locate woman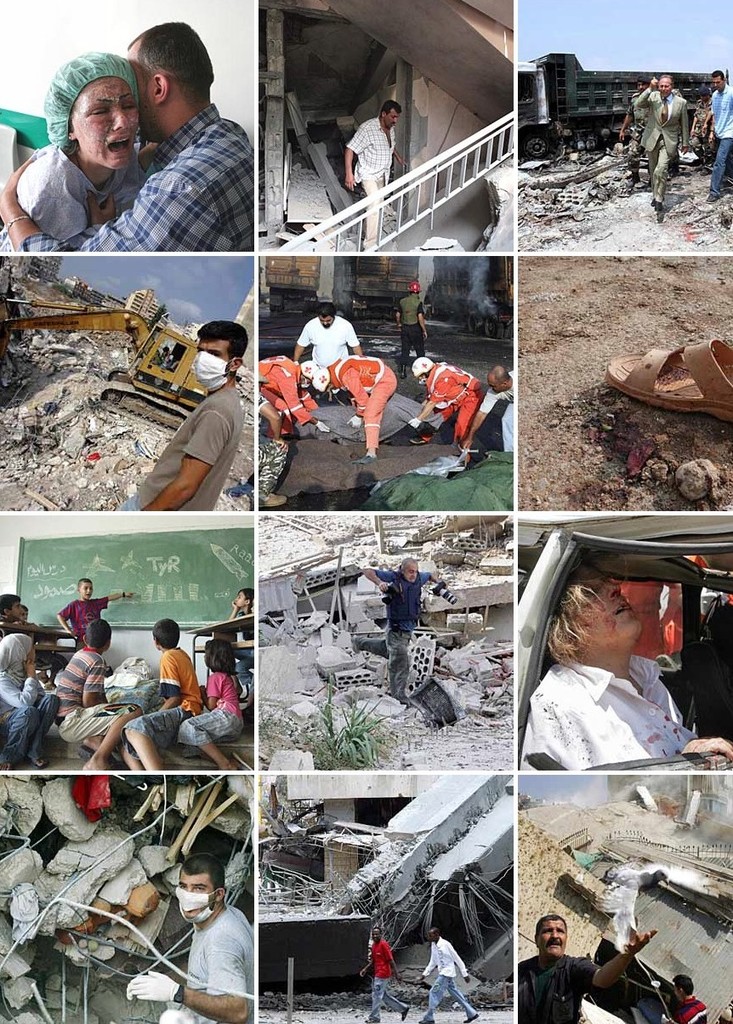
bbox(410, 357, 486, 454)
